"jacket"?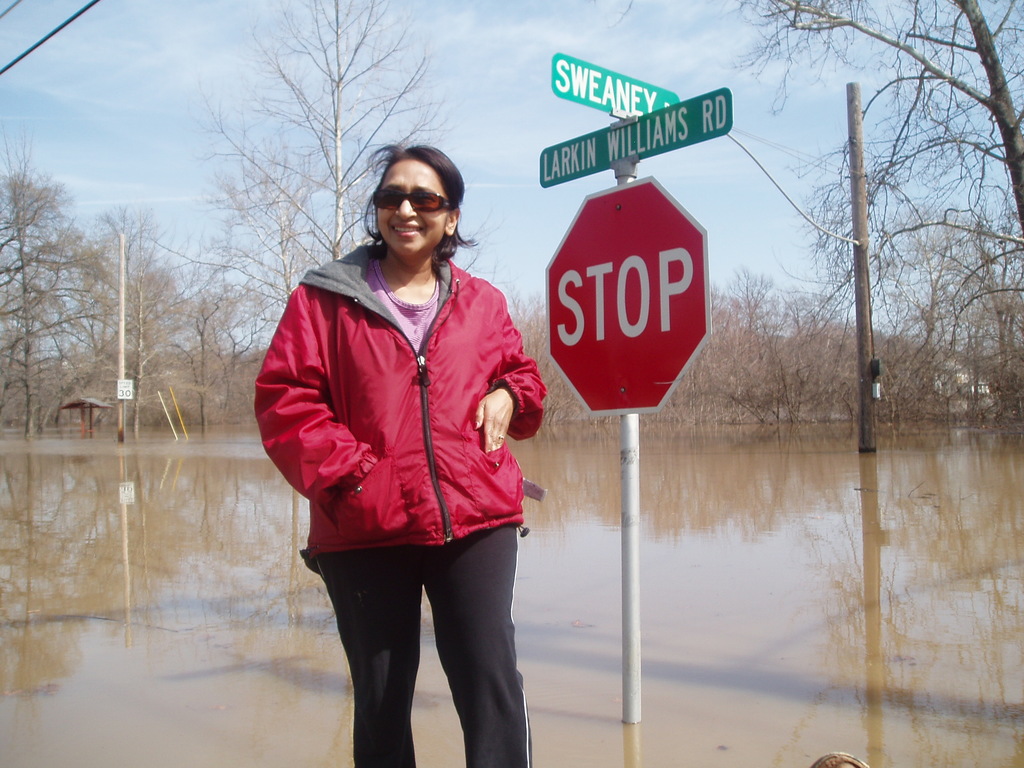
rect(253, 181, 541, 559)
